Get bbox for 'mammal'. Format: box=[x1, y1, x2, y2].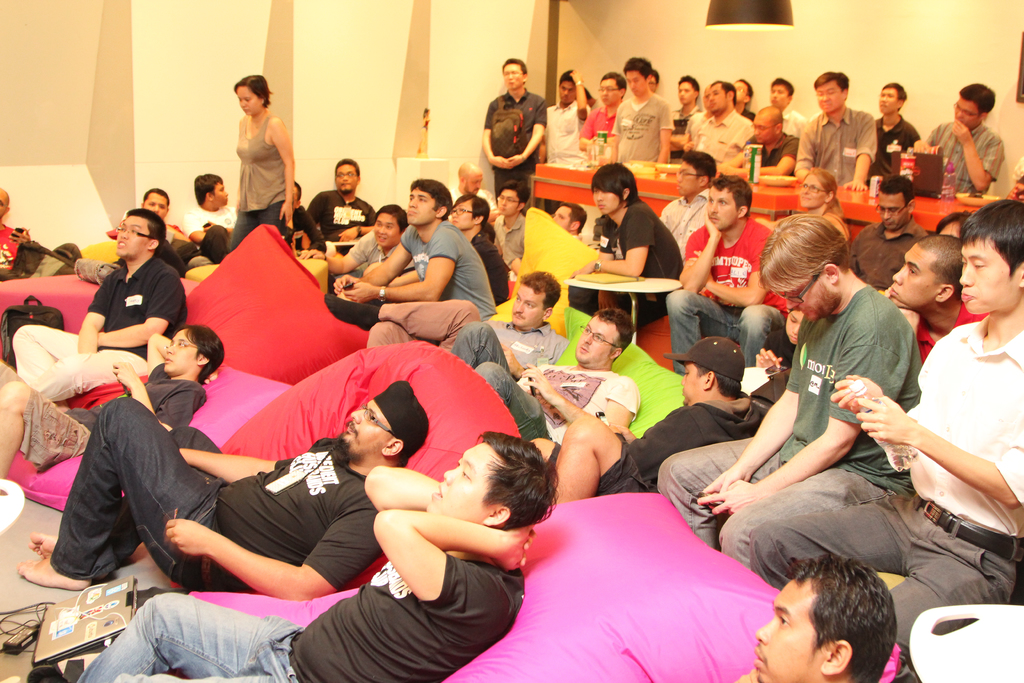
box=[75, 425, 564, 682].
